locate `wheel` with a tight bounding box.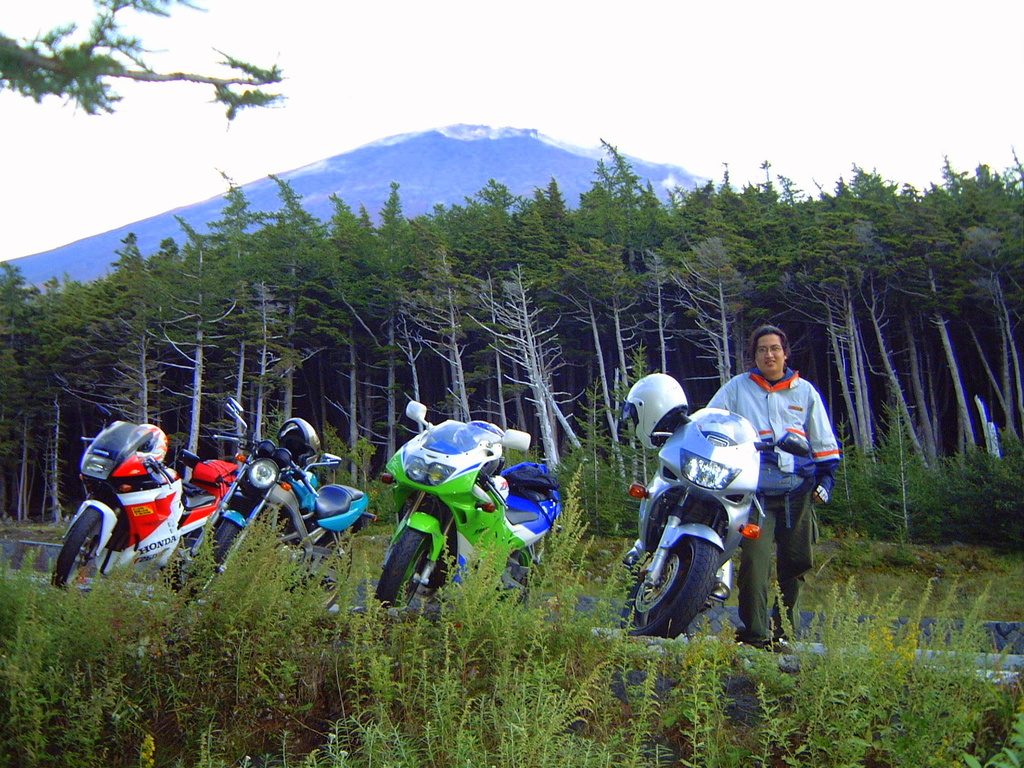
box=[186, 522, 240, 603].
